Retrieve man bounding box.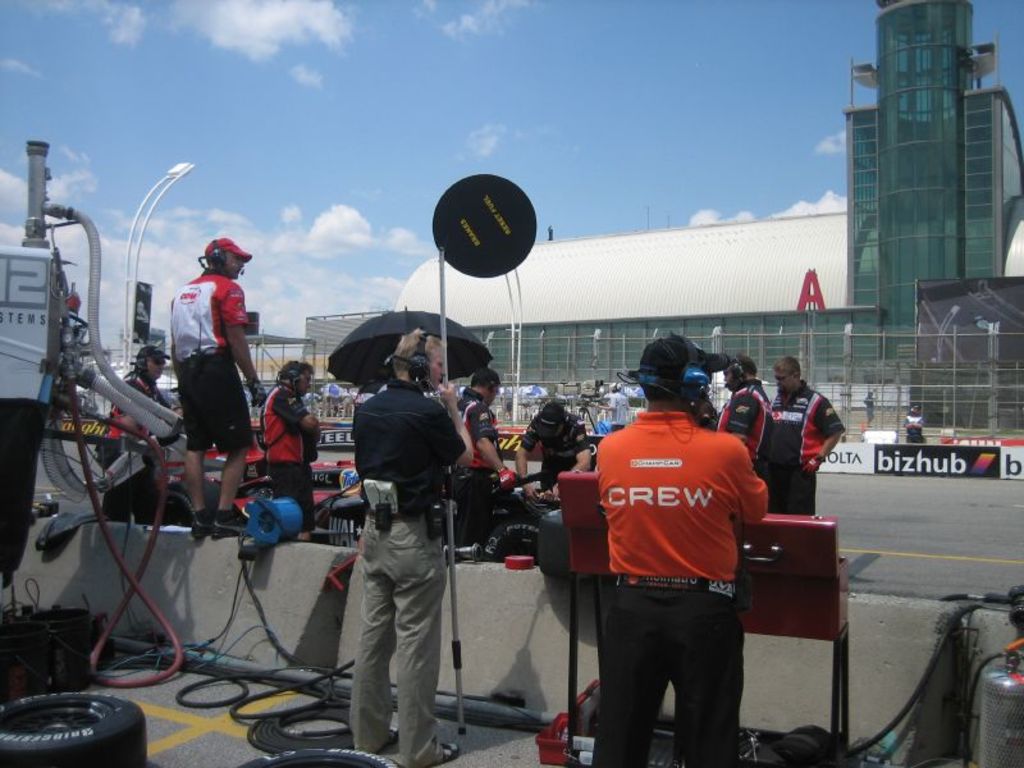
Bounding box: 470,366,521,527.
